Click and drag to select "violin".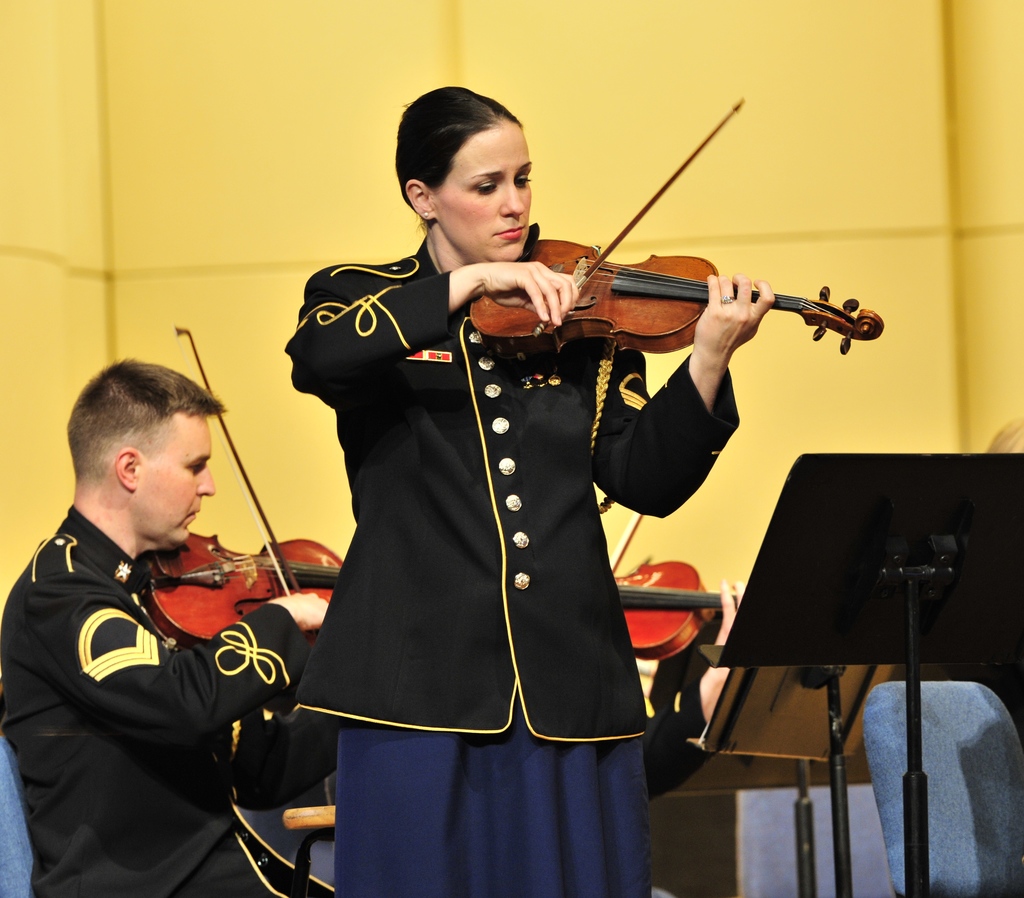
Selection: bbox(611, 510, 755, 666).
